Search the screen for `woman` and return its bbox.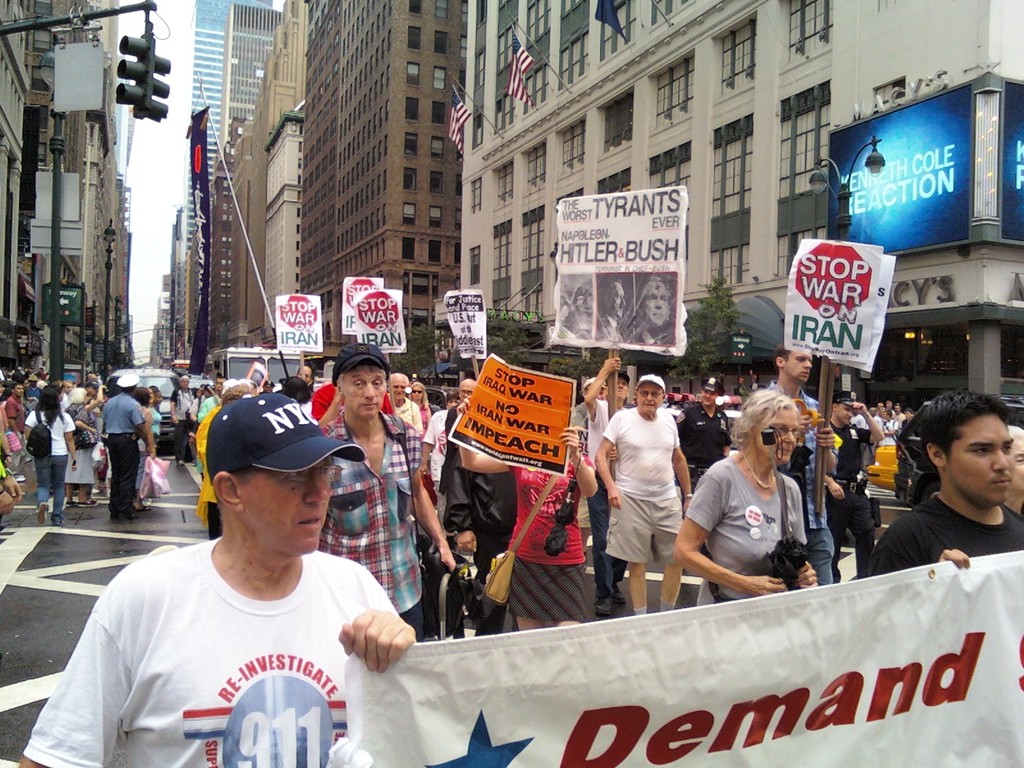
Found: left=452, top=404, right=607, bottom=631.
